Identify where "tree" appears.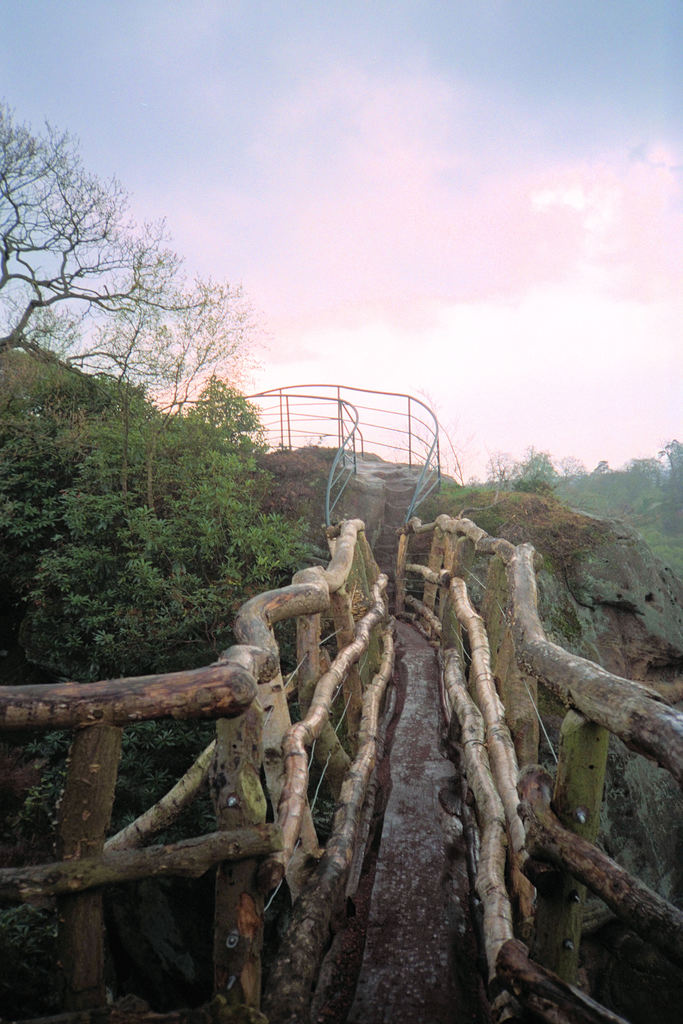
Appears at BBox(26, 110, 281, 536).
